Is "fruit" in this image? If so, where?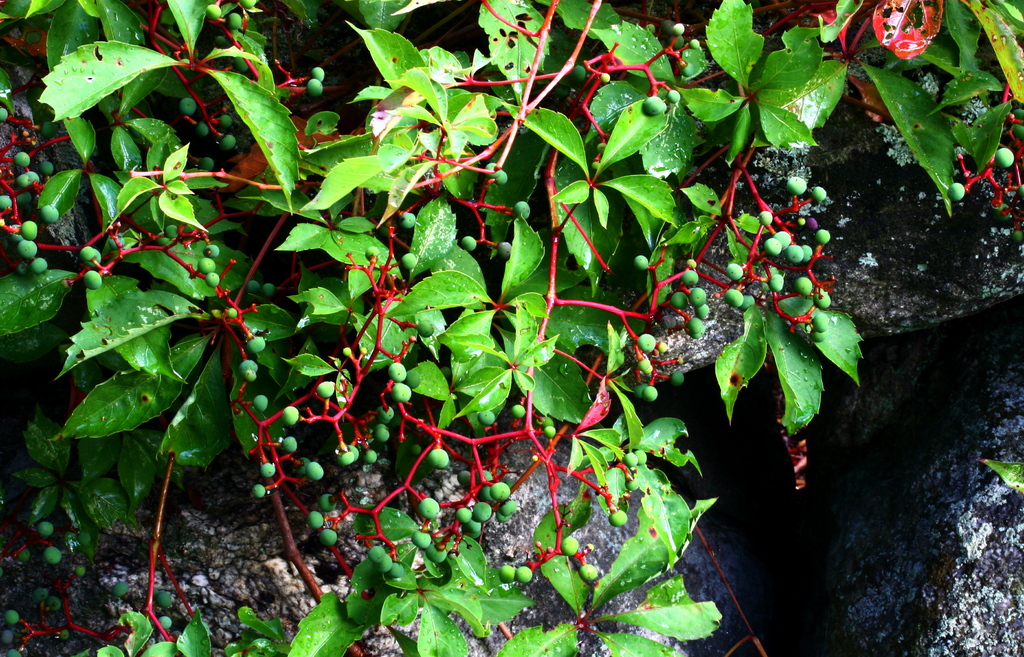
Yes, at bbox(791, 247, 808, 266).
